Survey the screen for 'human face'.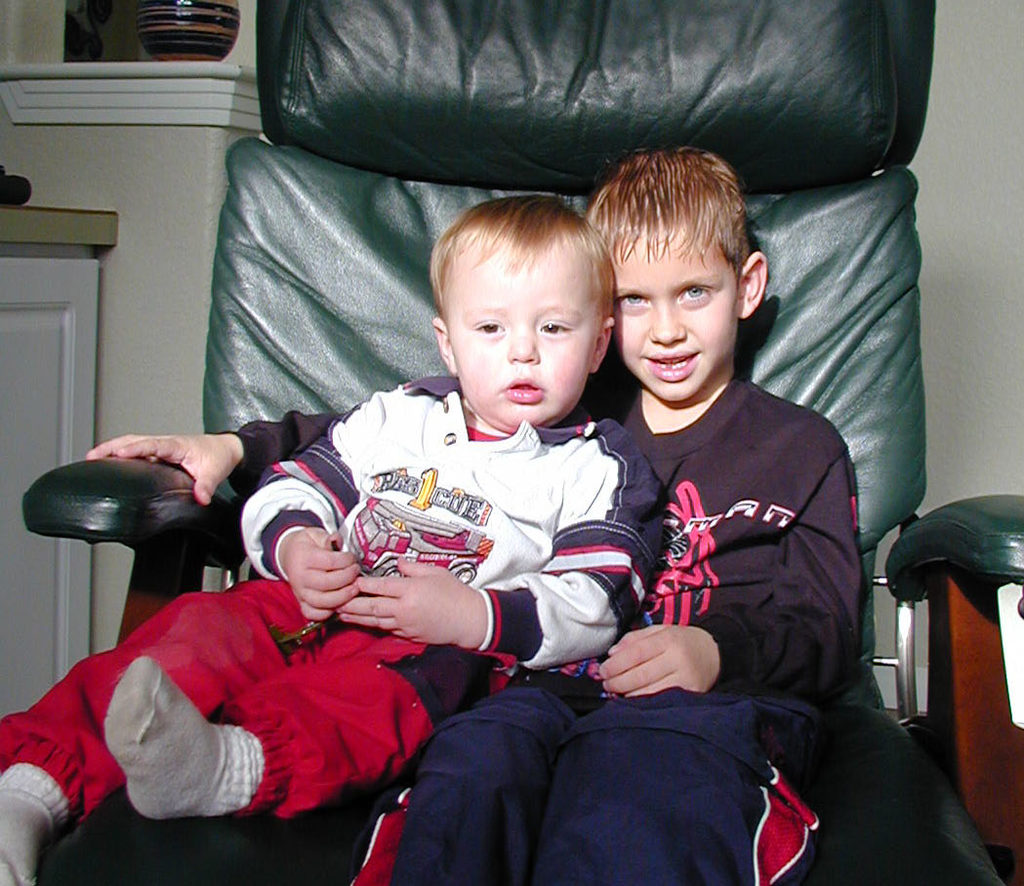
Survey found: BBox(450, 239, 589, 425).
